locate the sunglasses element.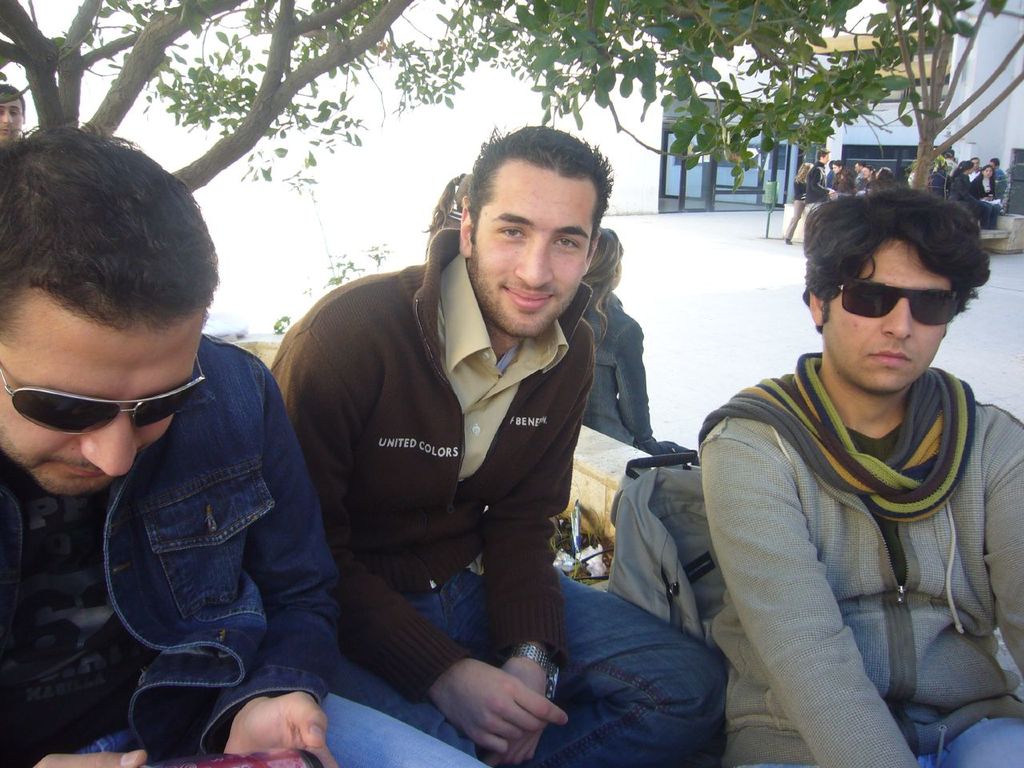
Element bbox: [0, 361, 206, 435].
